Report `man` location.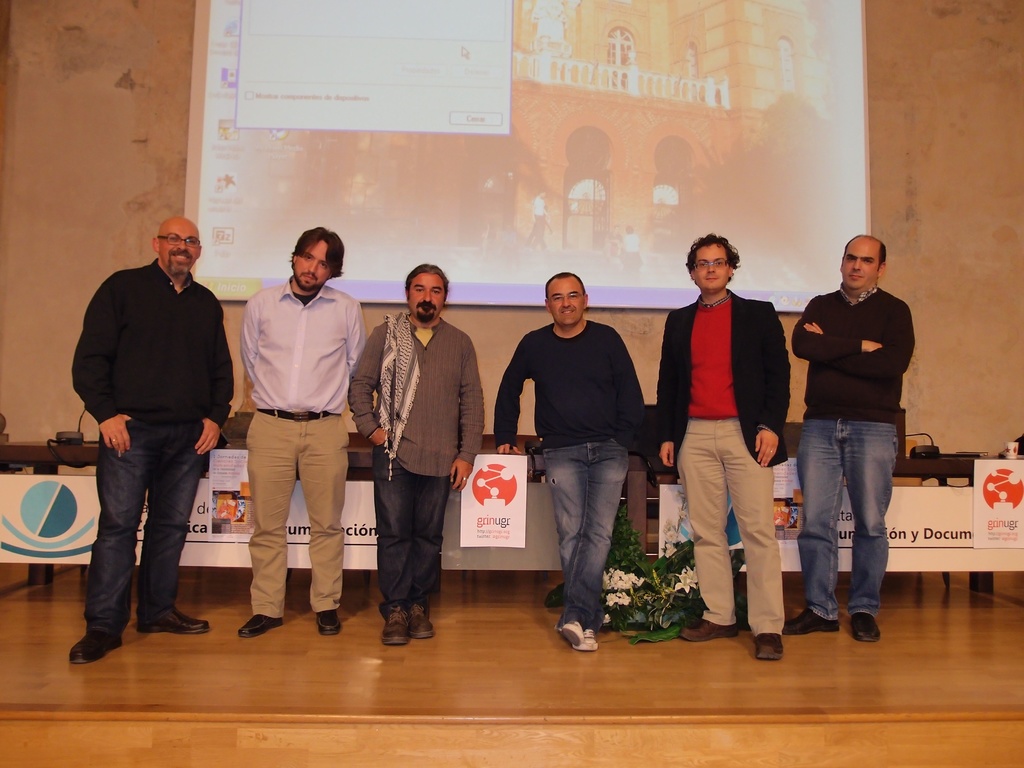
Report: (left=221, top=223, right=372, bottom=646).
